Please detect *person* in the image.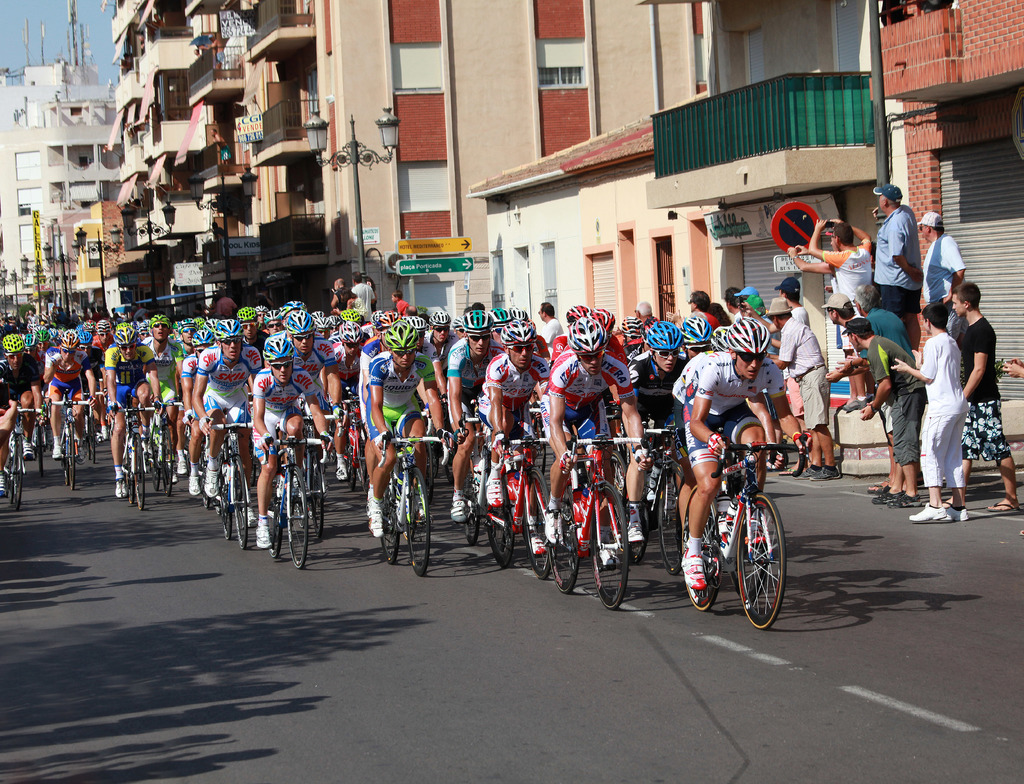
l=728, t=292, r=765, b=329.
